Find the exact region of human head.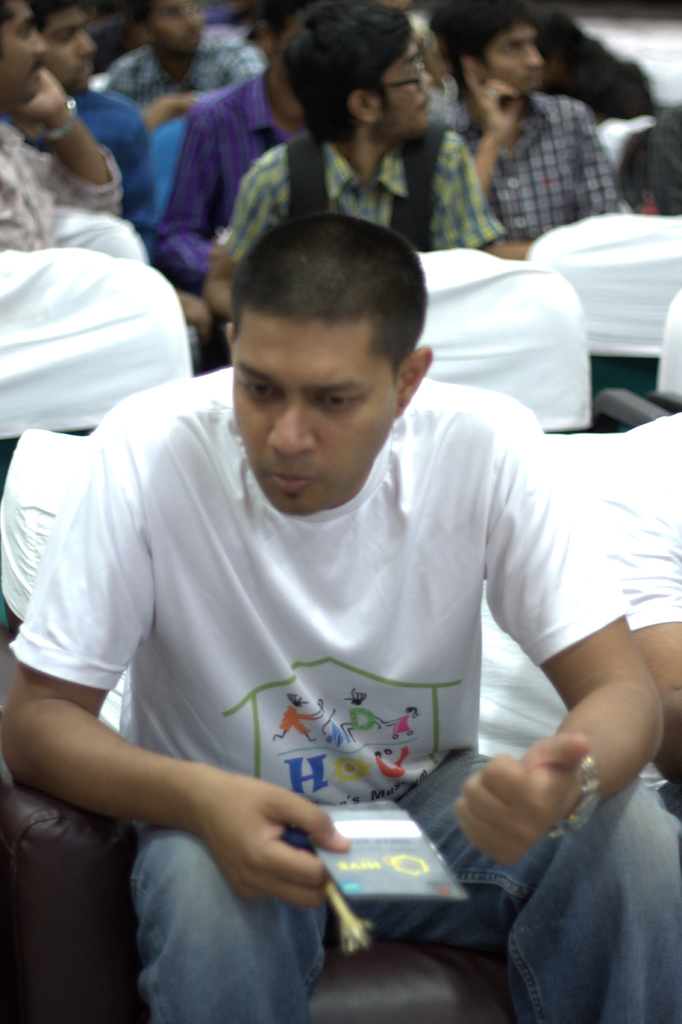
Exact region: <box>256,0,317,72</box>.
